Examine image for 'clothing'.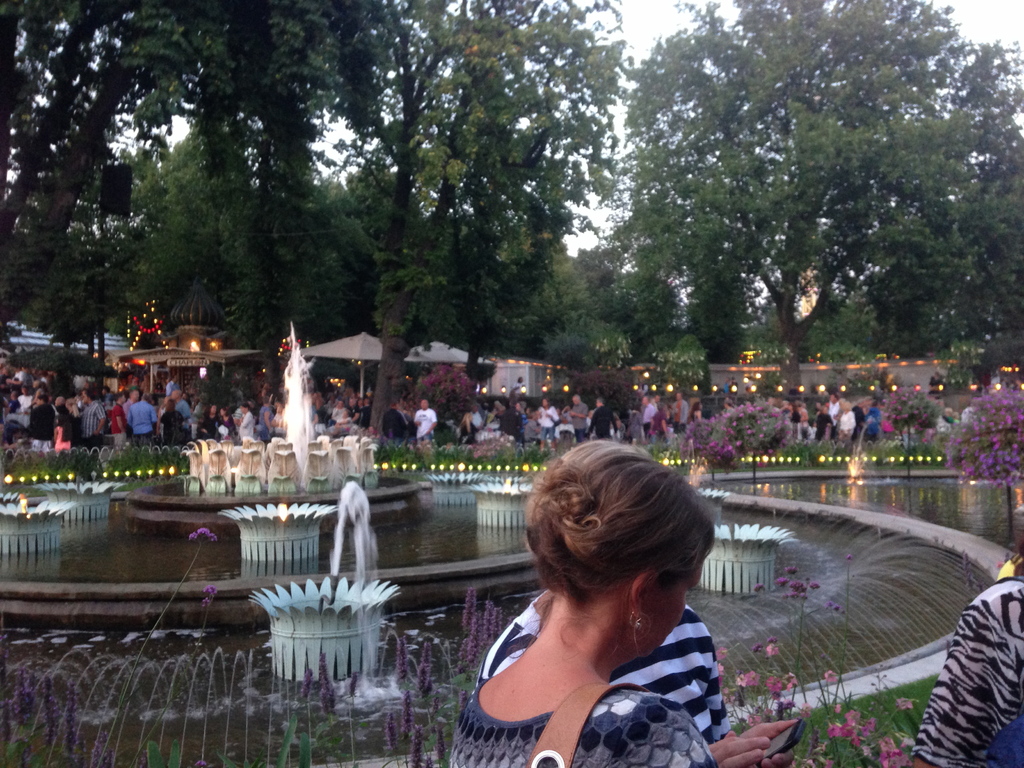
Examination result: [492, 410, 535, 444].
